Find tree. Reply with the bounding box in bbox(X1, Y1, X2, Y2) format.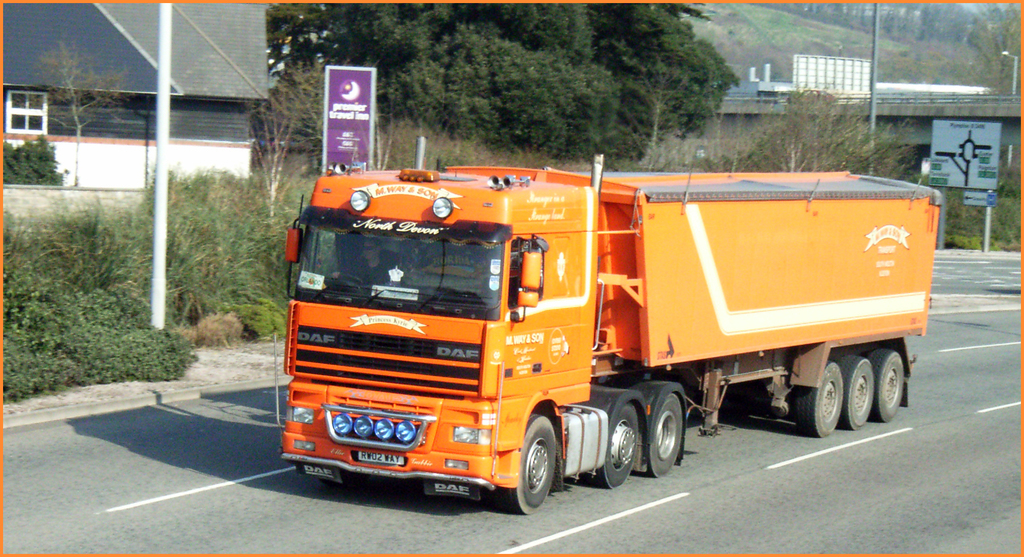
bbox(724, 87, 912, 170).
